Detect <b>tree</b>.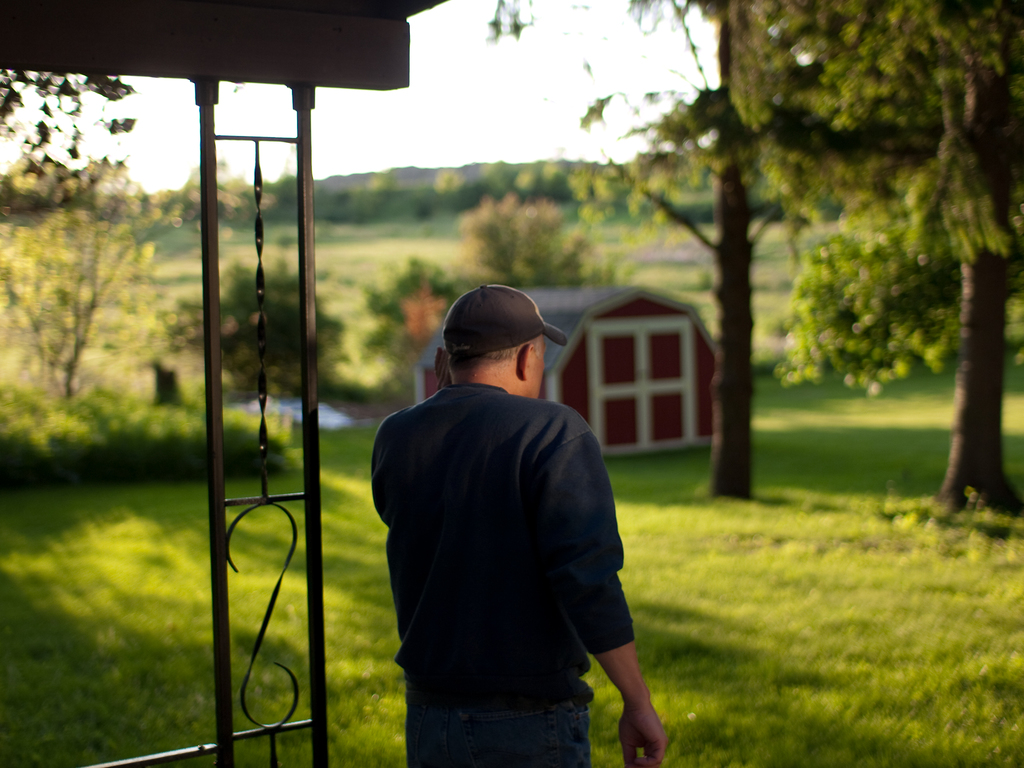
Detected at [696,2,1023,527].
